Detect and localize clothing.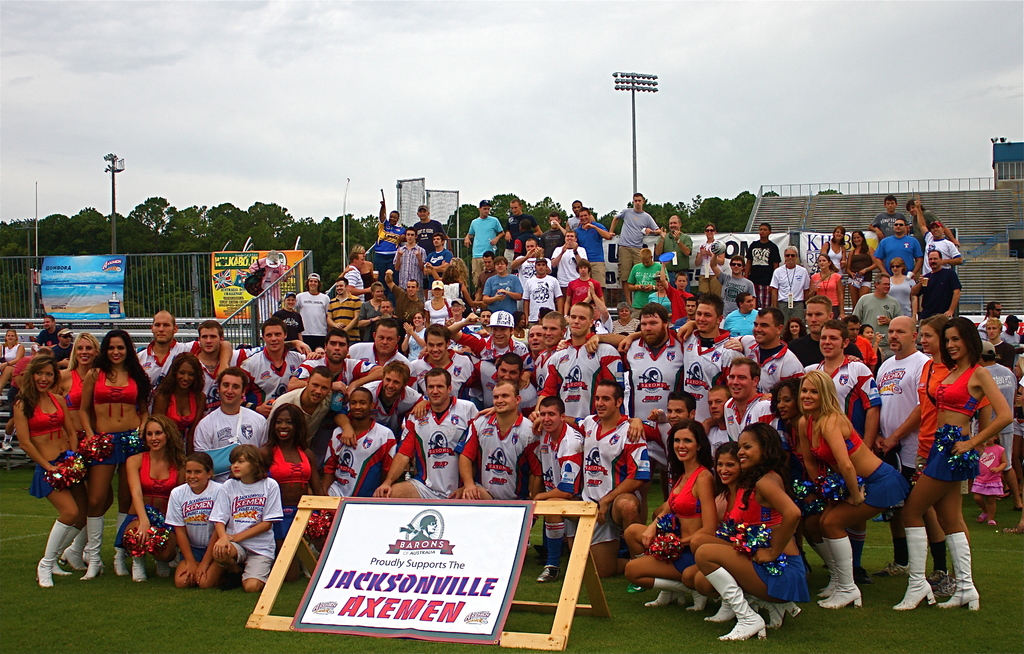
Localized at box(424, 246, 452, 280).
